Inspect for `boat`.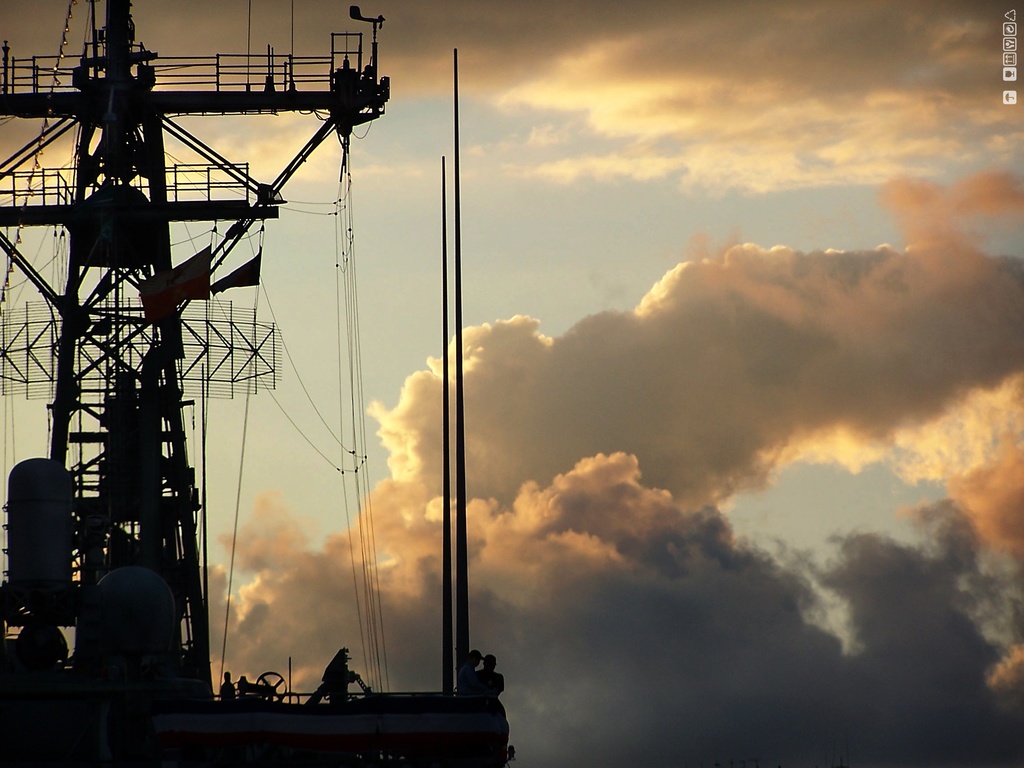
Inspection: [0, 0, 515, 767].
